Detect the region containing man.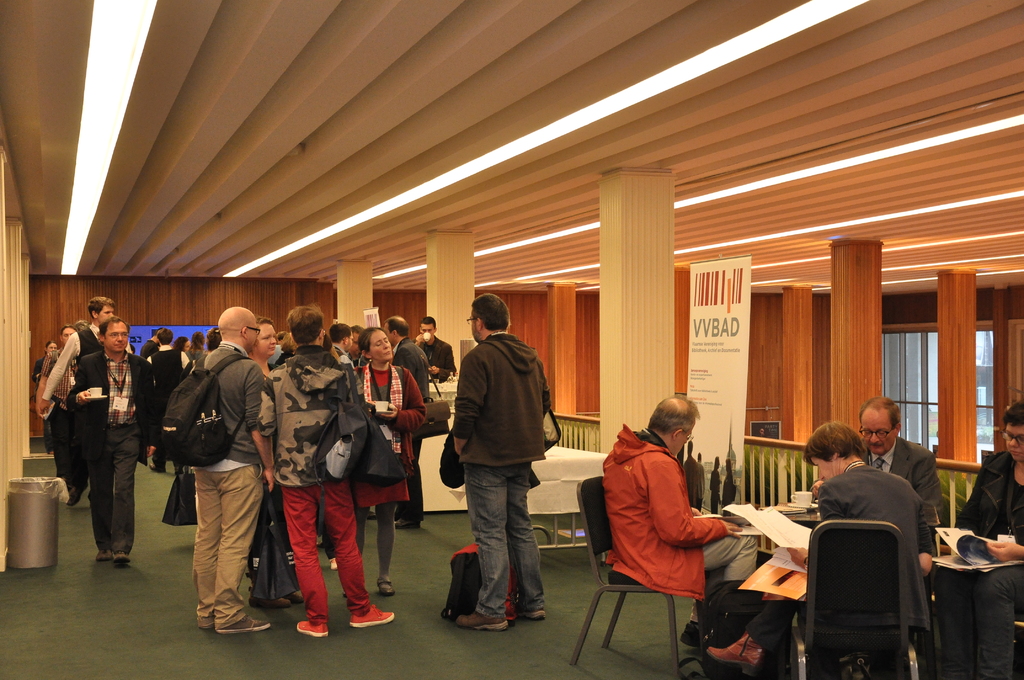
pyautogui.locateOnScreen(37, 325, 74, 474).
